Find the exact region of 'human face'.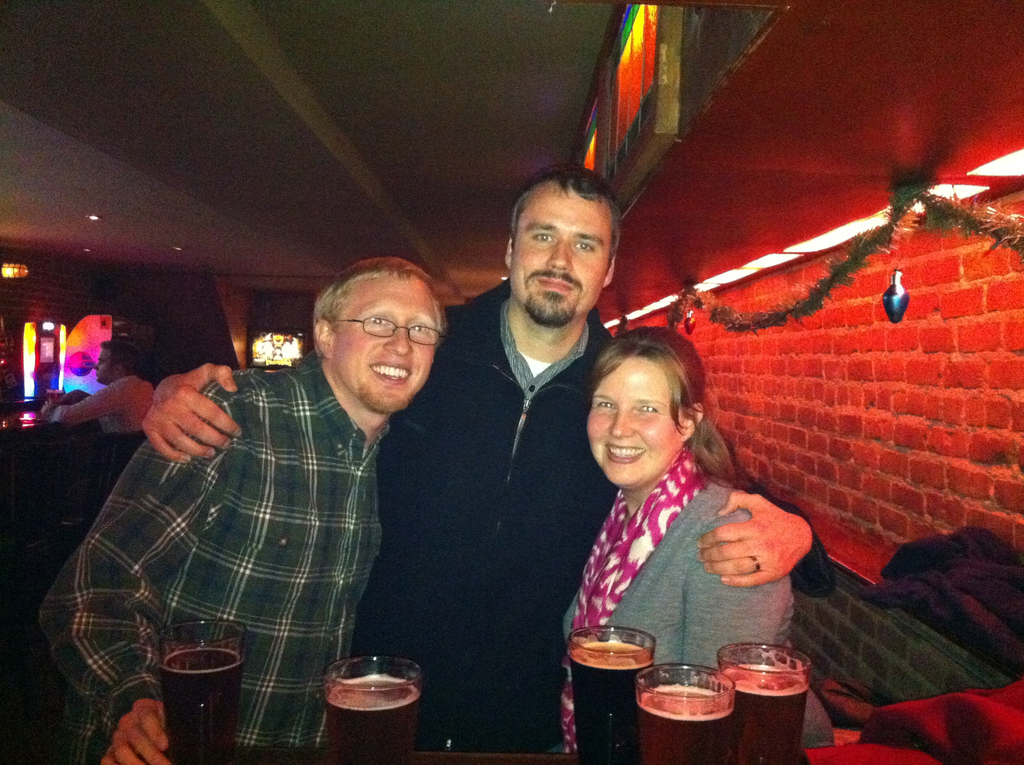
Exact region: select_region(504, 181, 611, 325).
